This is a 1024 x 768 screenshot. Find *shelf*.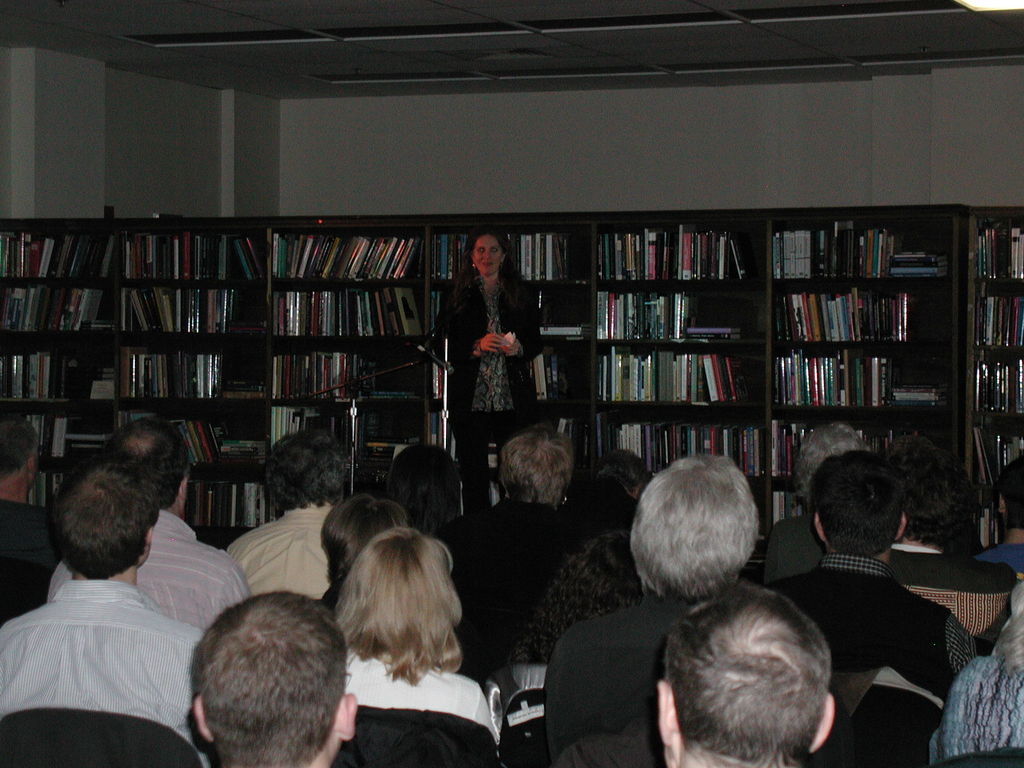
Bounding box: [x1=118, y1=396, x2=270, y2=476].
